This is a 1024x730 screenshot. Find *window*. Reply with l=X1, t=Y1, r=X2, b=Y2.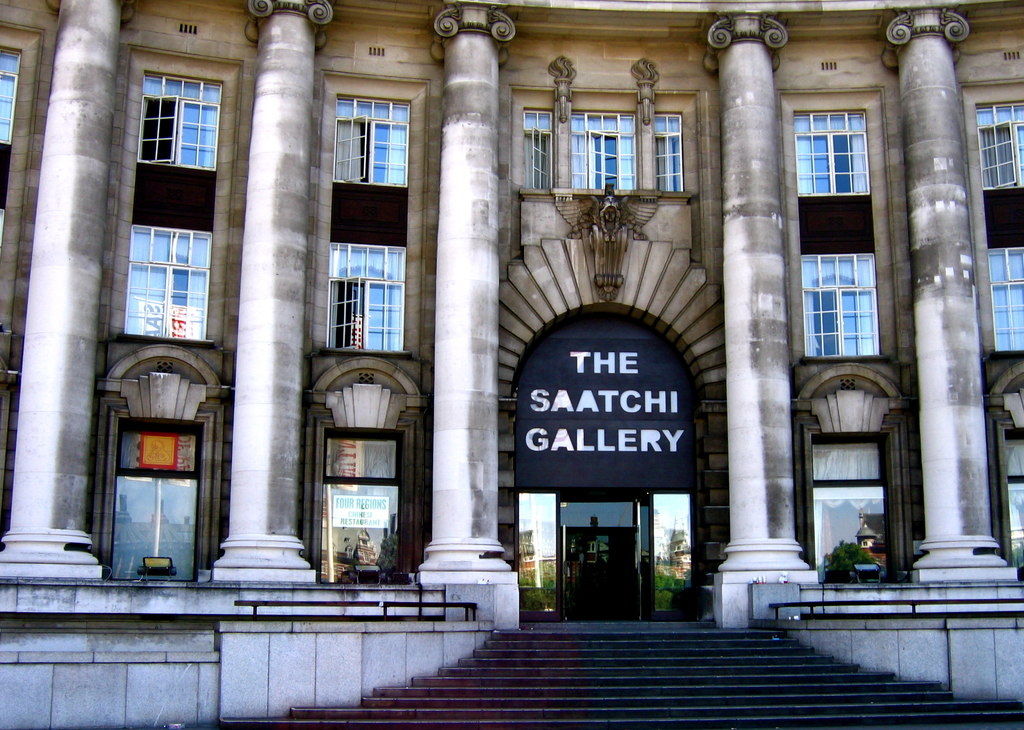
l=141, t=73, r=218, b=172.
